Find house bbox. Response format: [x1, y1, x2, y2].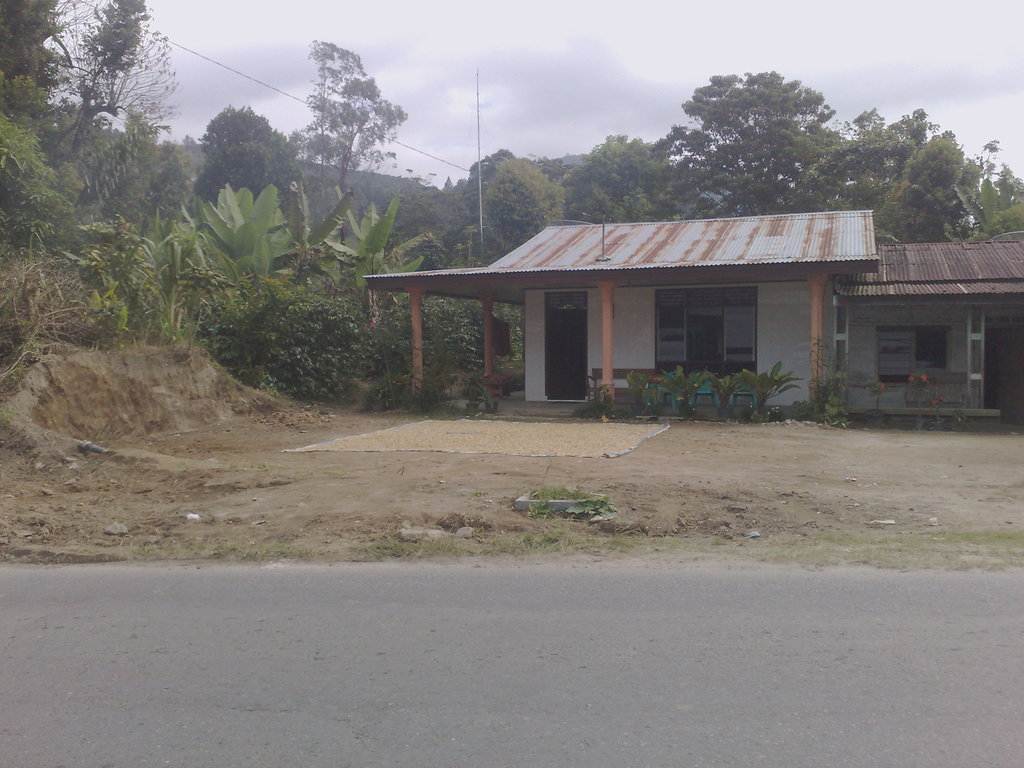
[824, 203, 1021, 418].
